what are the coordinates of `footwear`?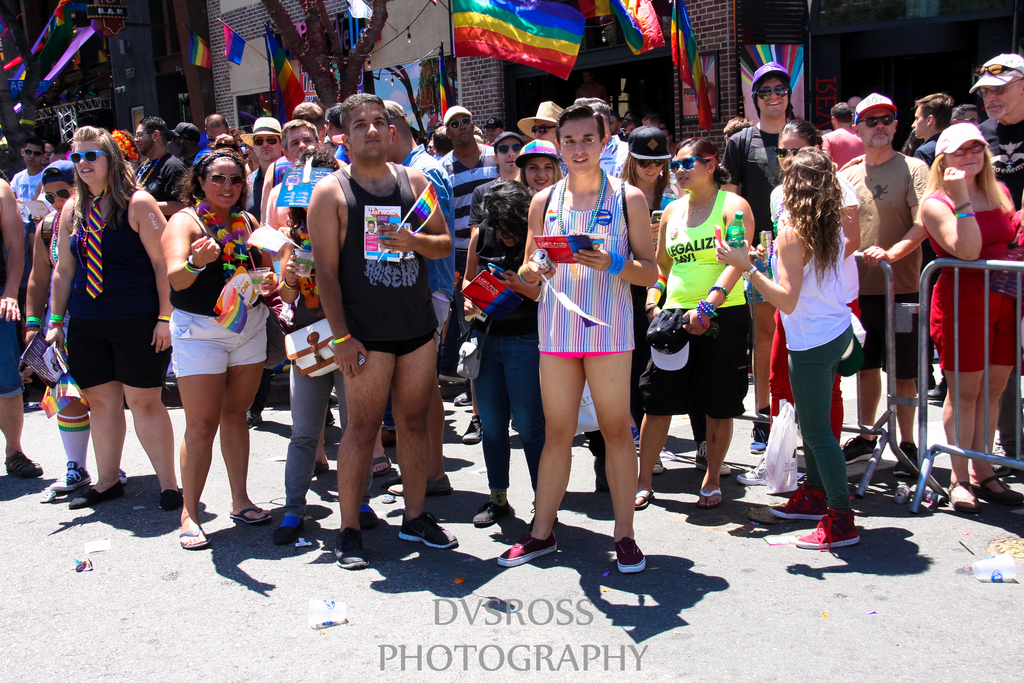
left=360, top=508, right=374, bottom=528.
